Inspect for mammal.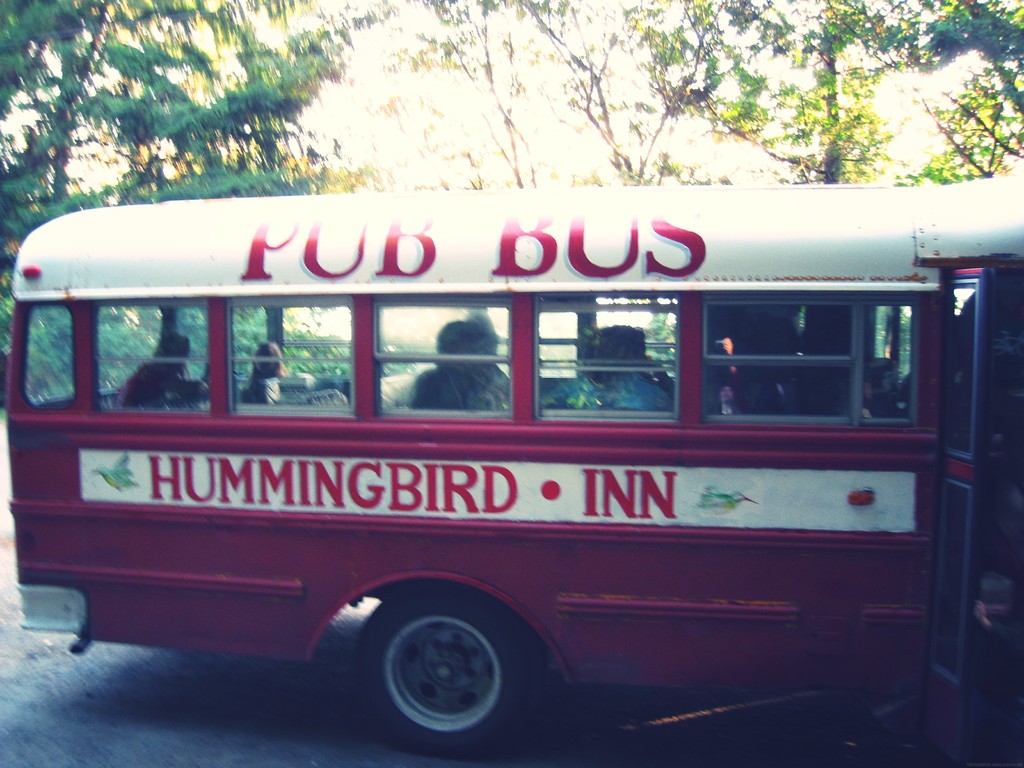
Inspection: Rect(243, 344, 288, 413).
